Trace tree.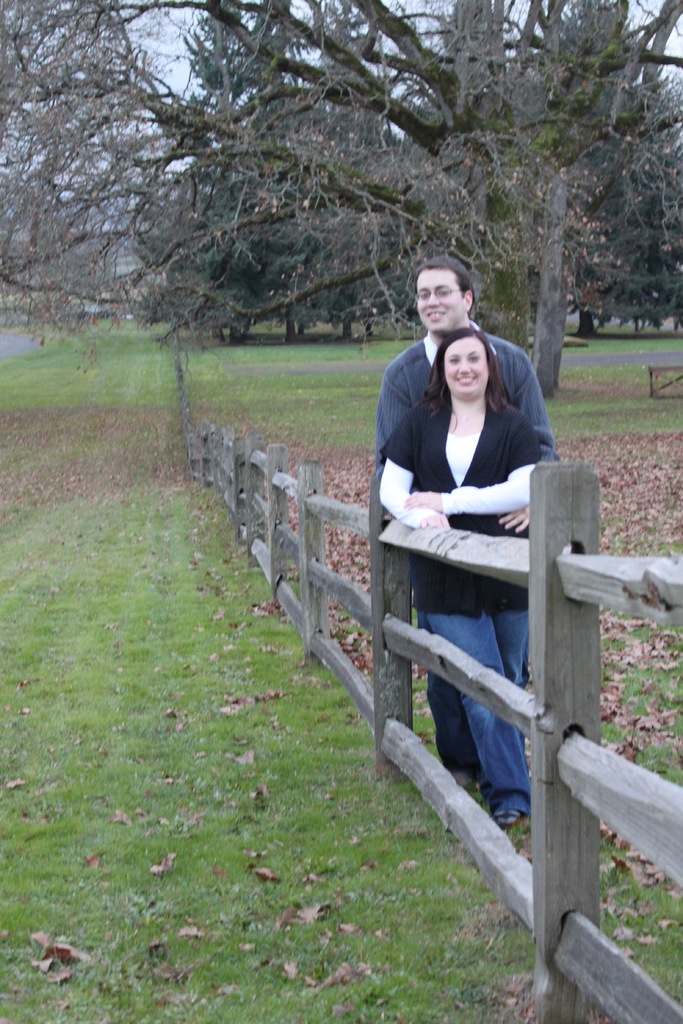
Traced to BBox(0, 0, 681, 397).
